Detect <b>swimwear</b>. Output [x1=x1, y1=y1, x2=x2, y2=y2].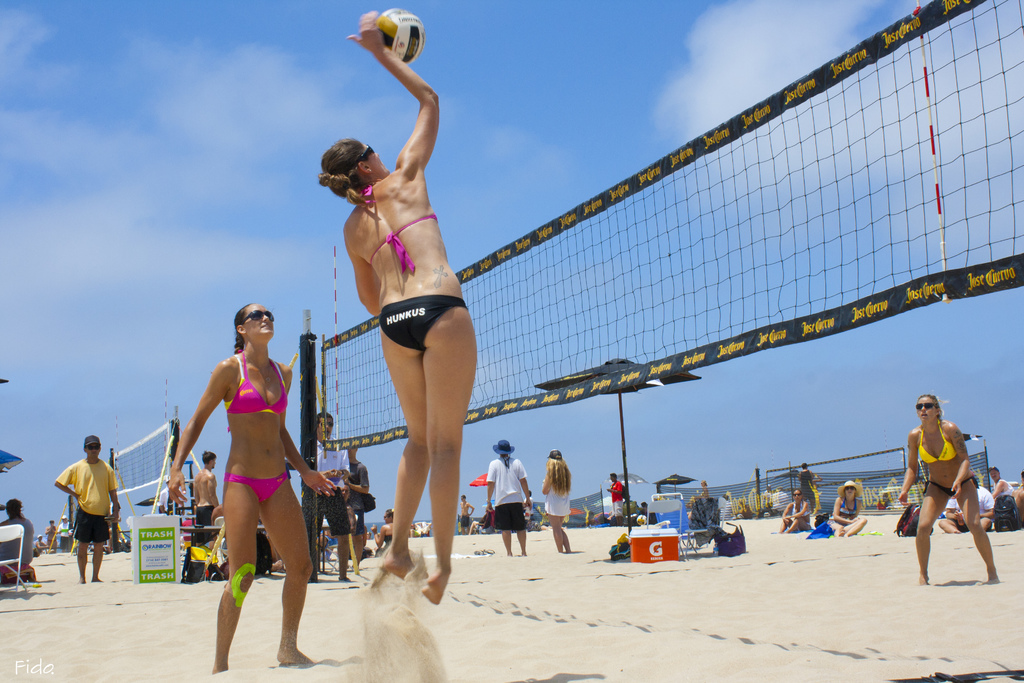
[x1=223, y1=469, x2=291, y2=504].
